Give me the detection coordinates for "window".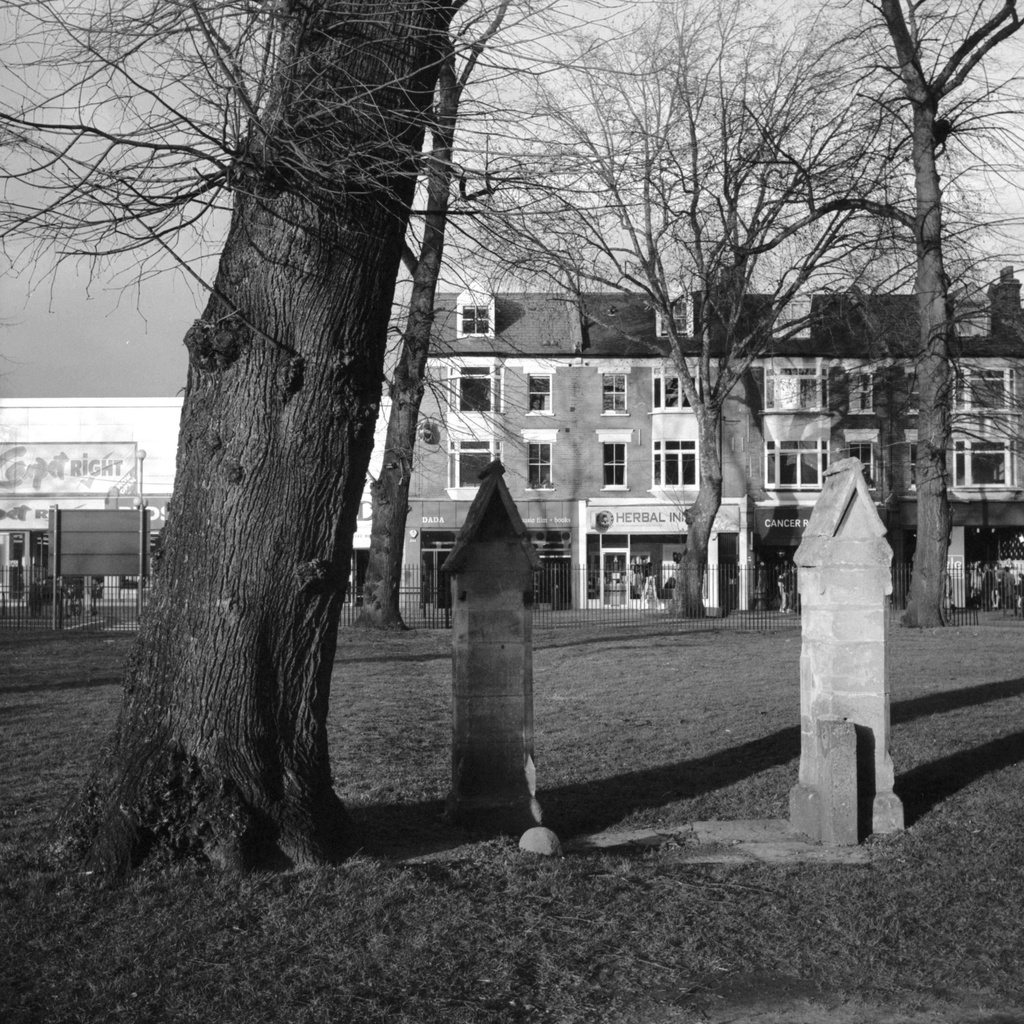
select_region(939, 430, 1023, 500).
